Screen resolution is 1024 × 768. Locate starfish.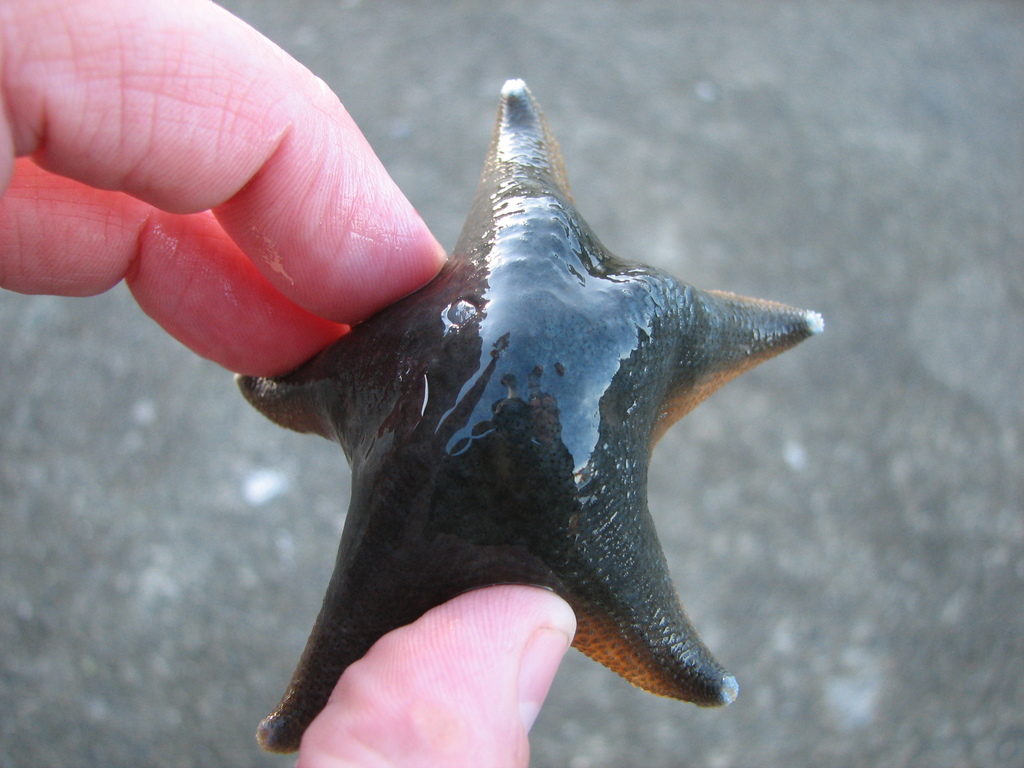
x1=231, y1=76, x2=824, y2=756.
